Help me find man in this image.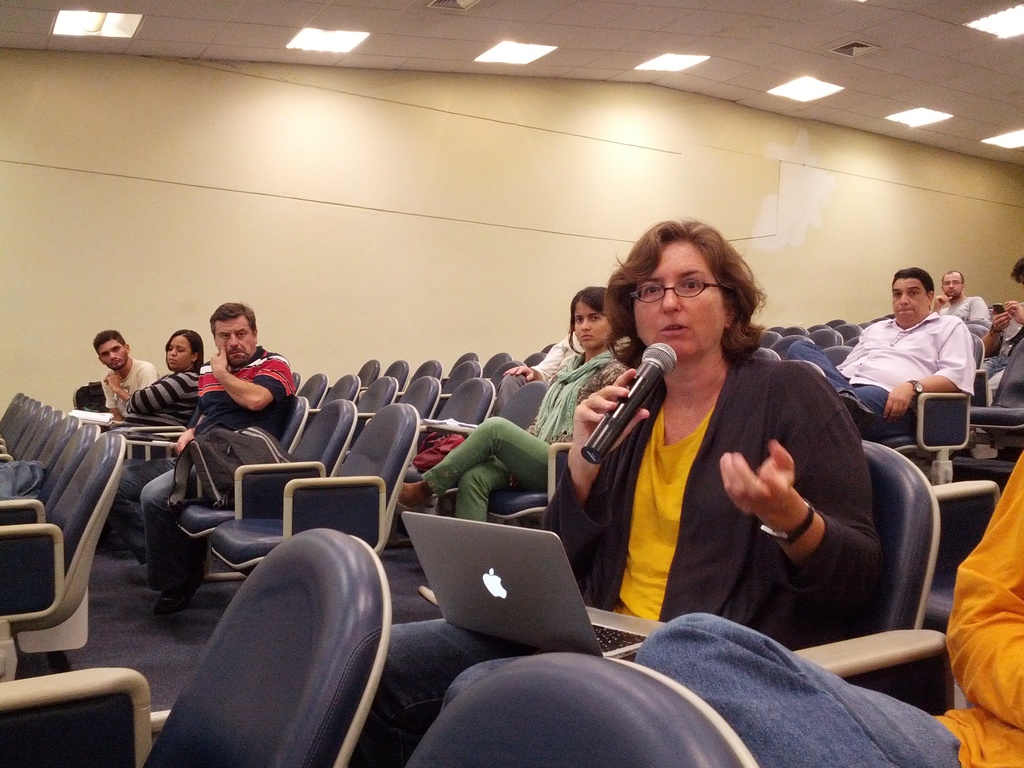
Found it: rect(138, 302, 296, 610).
